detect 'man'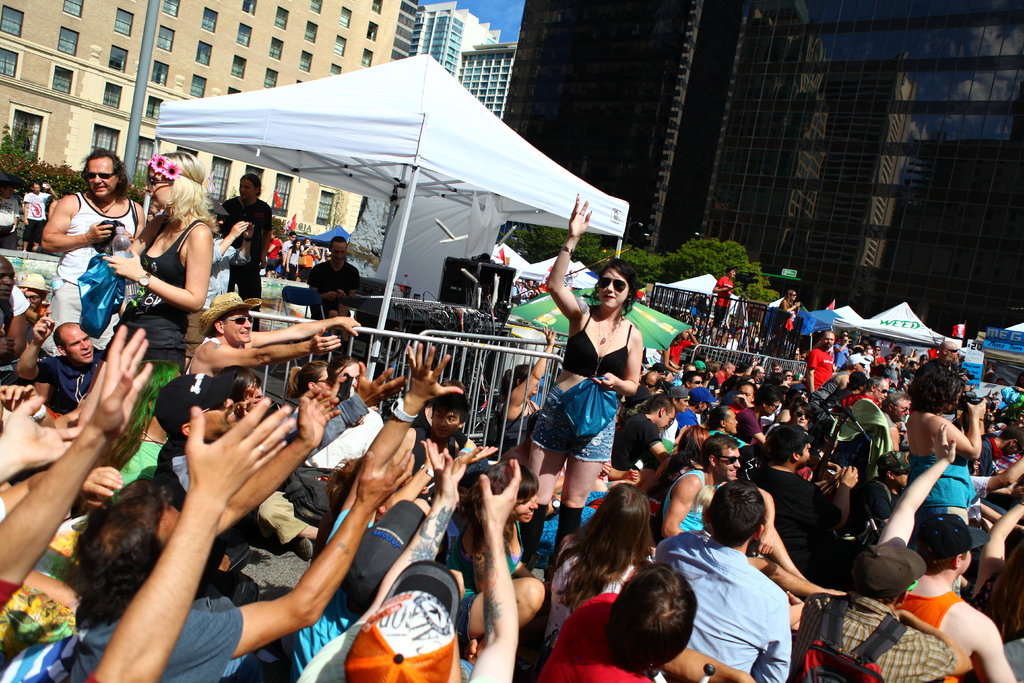
box(181, 290, 363, 401)
